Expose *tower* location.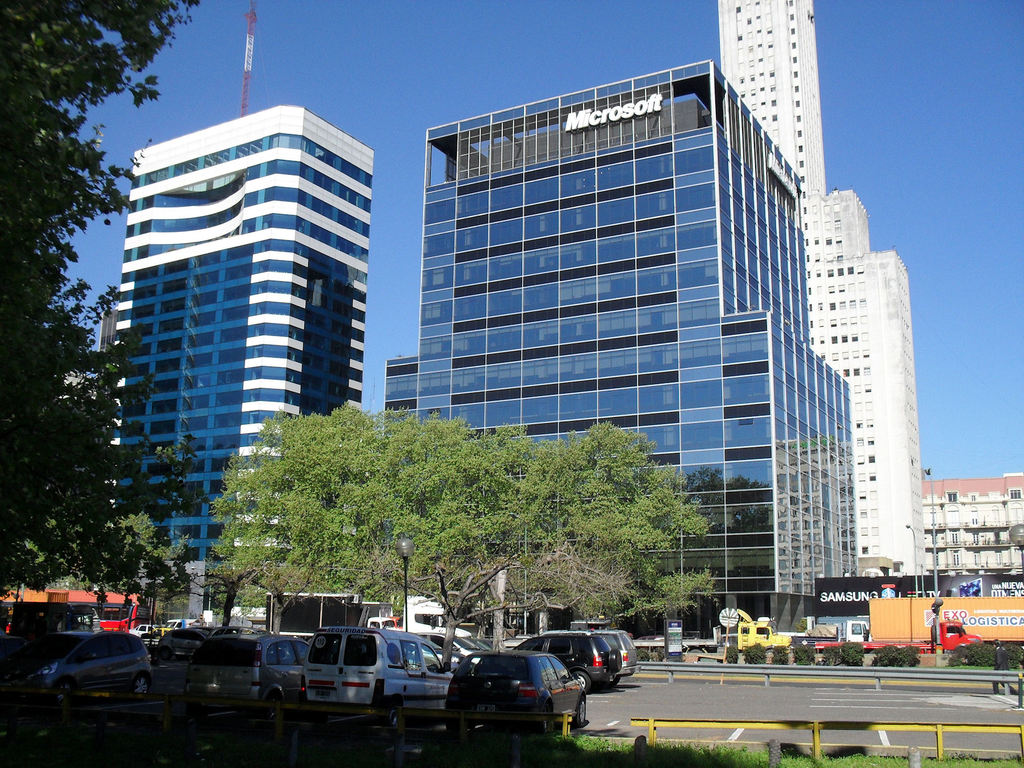
Exposed at bbox(912, 468, 1023, 607).
